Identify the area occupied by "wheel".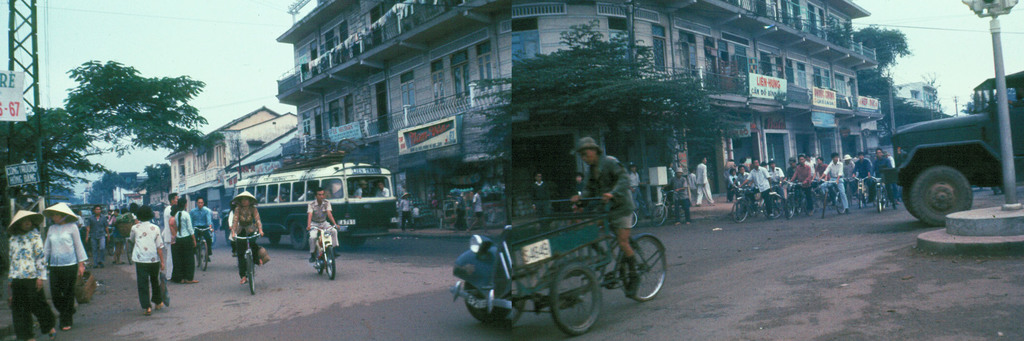
Area: (x1=909, y1=165, x2=972, y2=226).
